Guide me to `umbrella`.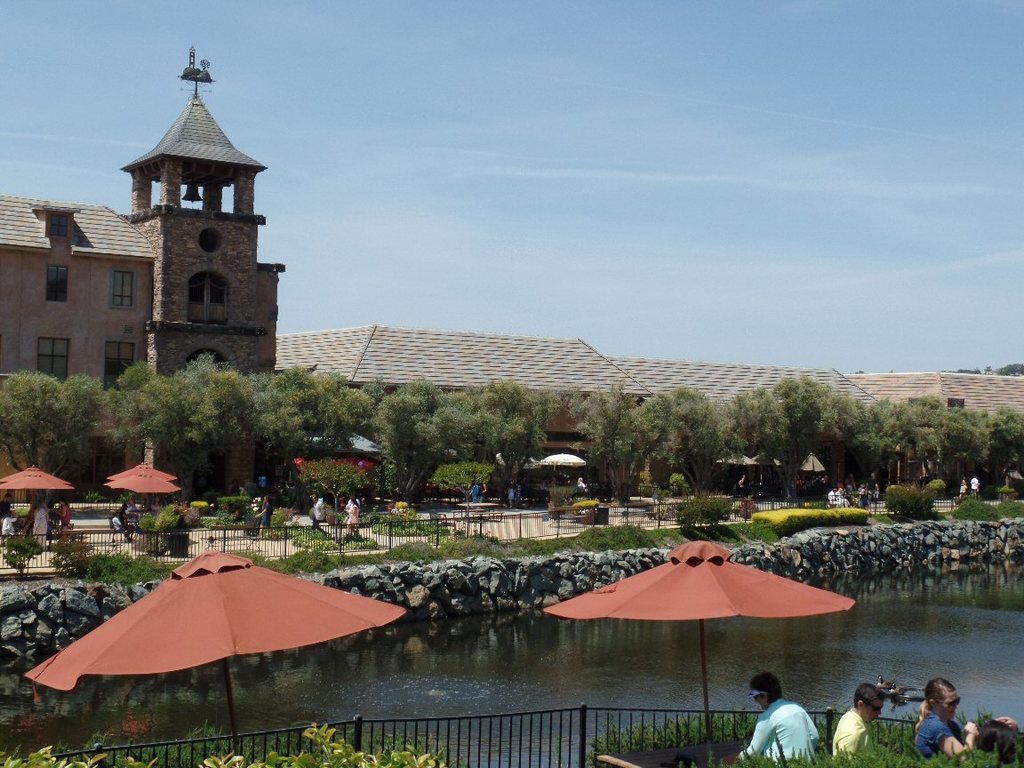
Guidance: locate(539, 543, 852, 741).
